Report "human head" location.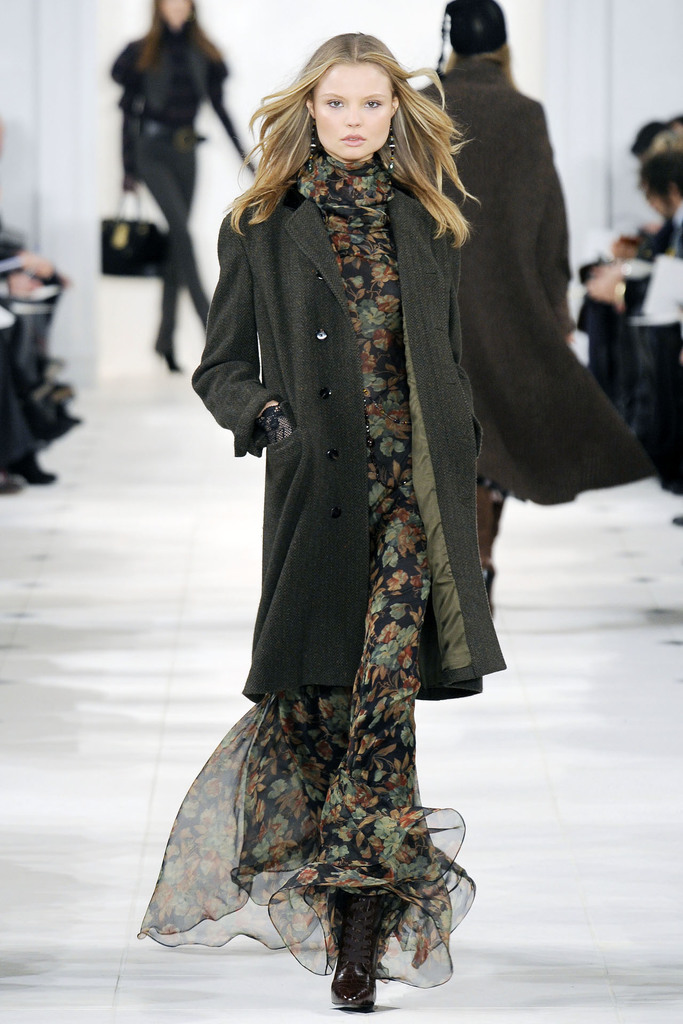
Report: [300, 35, 413, 148].
